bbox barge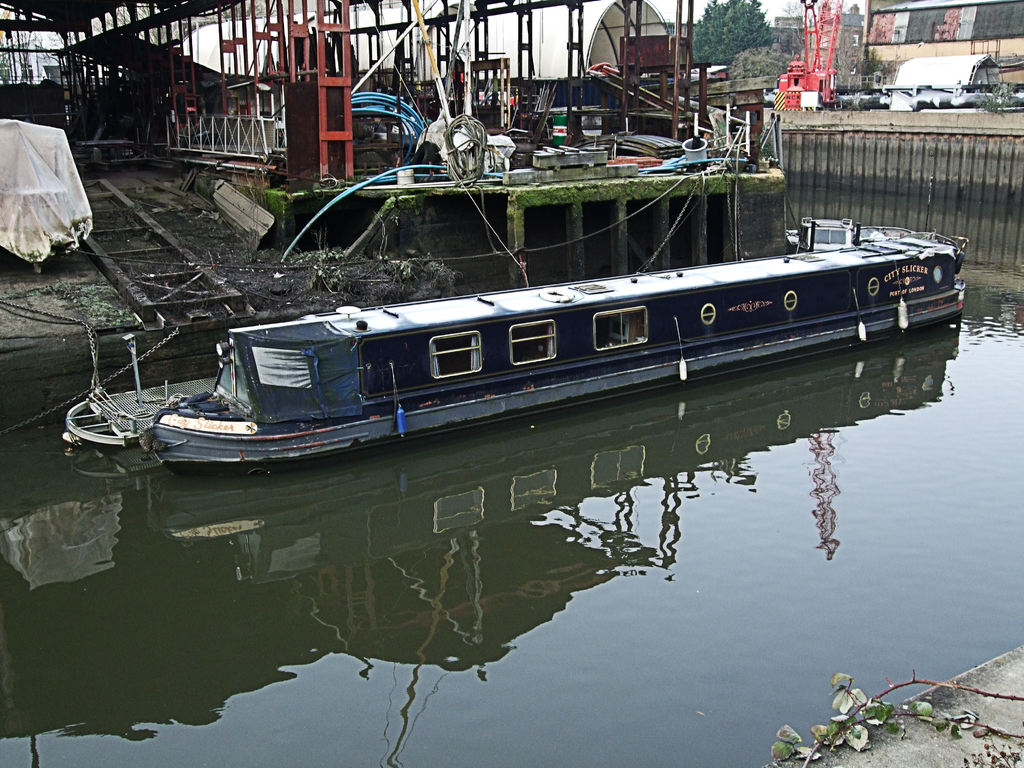
locate(784, 214, 908, 253)
